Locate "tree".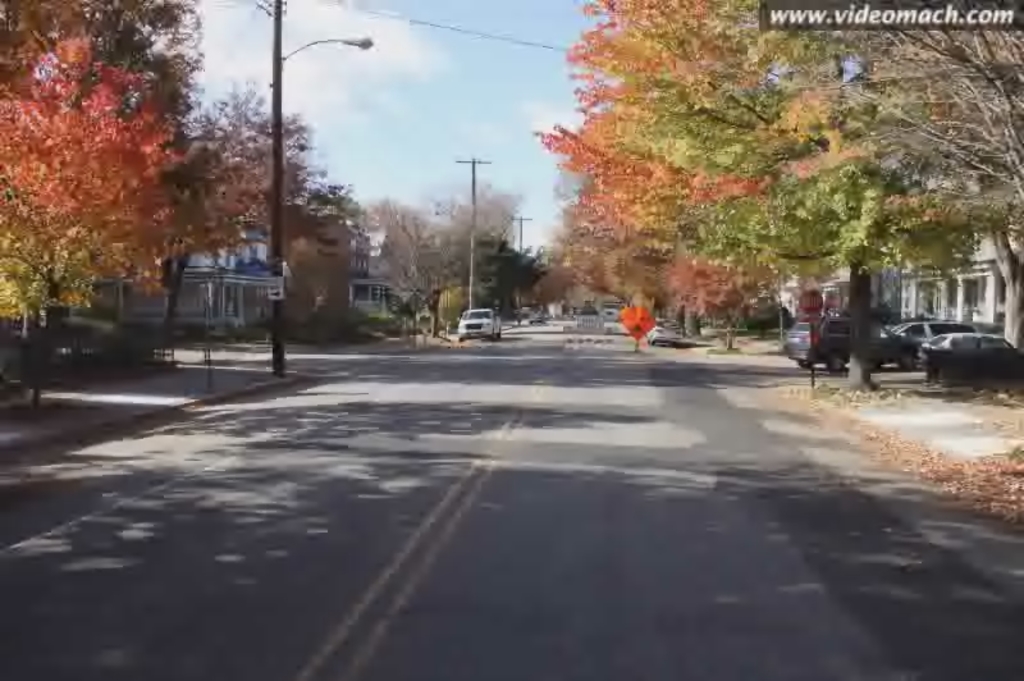
Bounding box: pyautogui.locateOnScreen(159, 87, 344, 333).
